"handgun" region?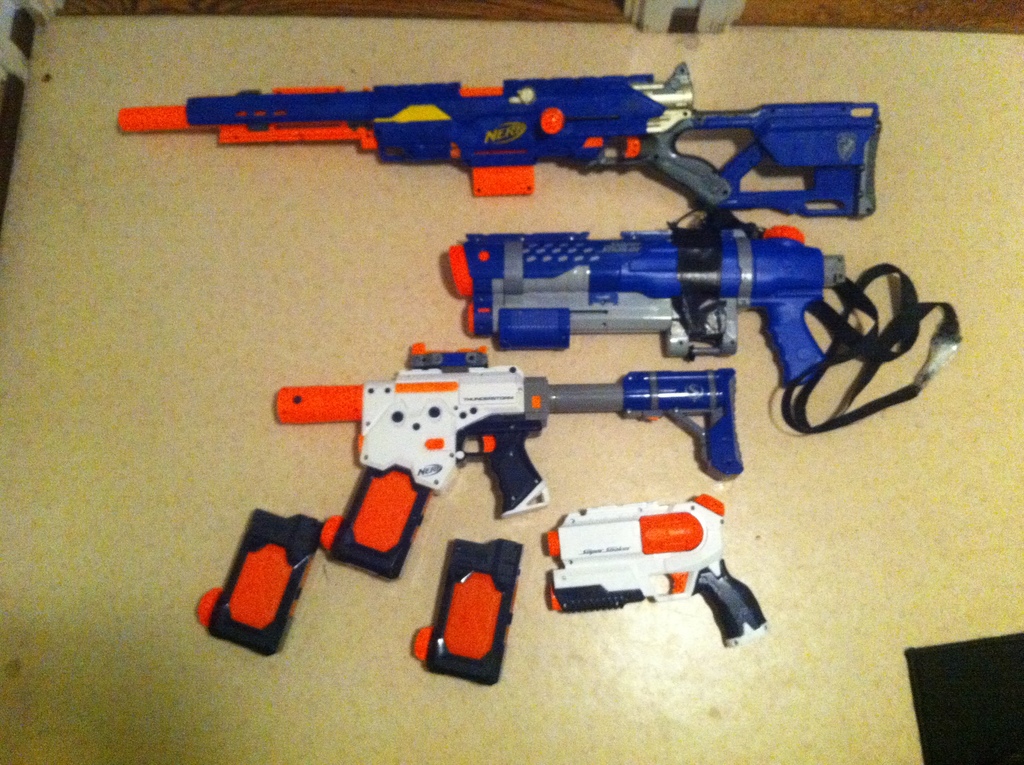
445:211:844:385
